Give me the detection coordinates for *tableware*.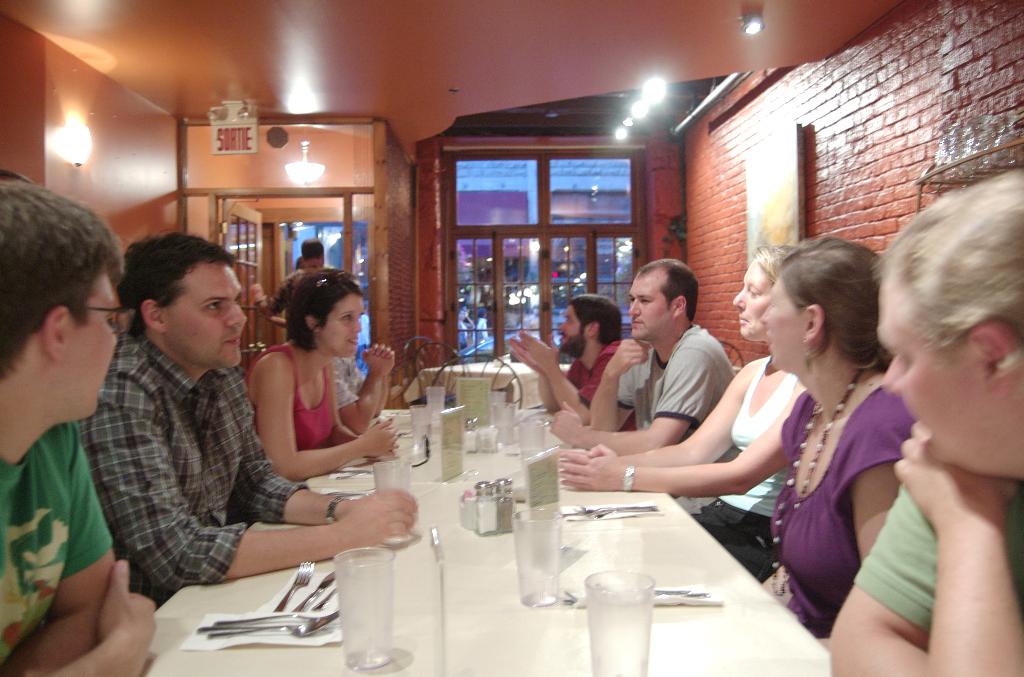
l=202, t=618, r=333, b=643.
